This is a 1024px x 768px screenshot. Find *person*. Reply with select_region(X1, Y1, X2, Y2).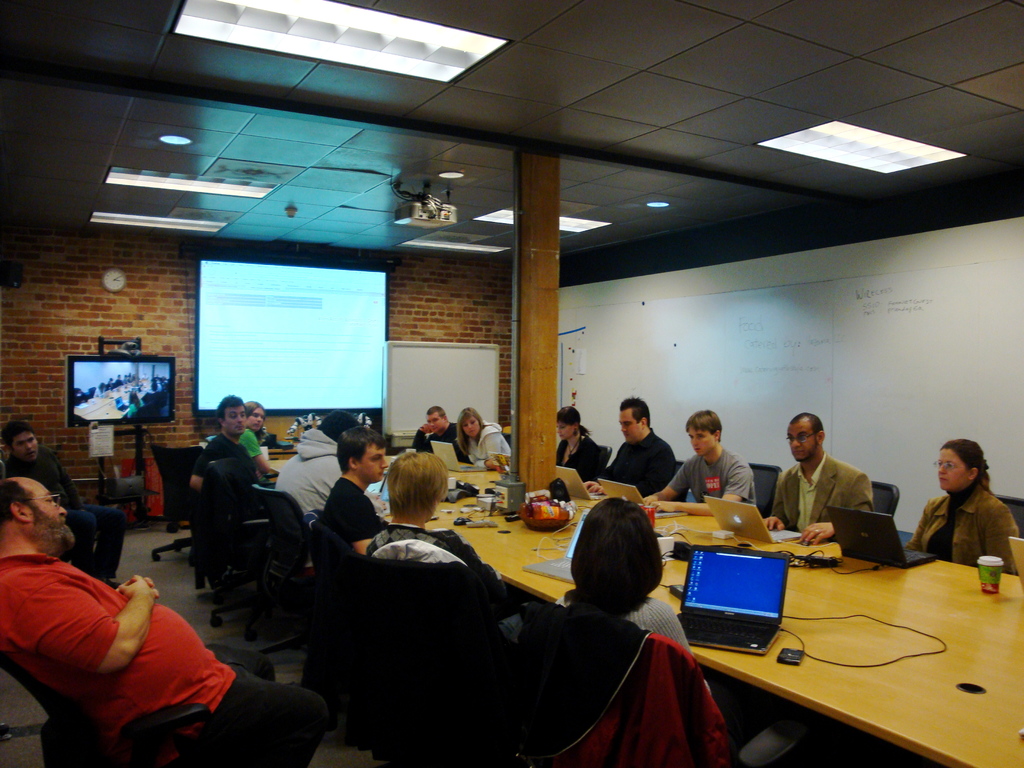
select_region(321, 425, 388, 557).
